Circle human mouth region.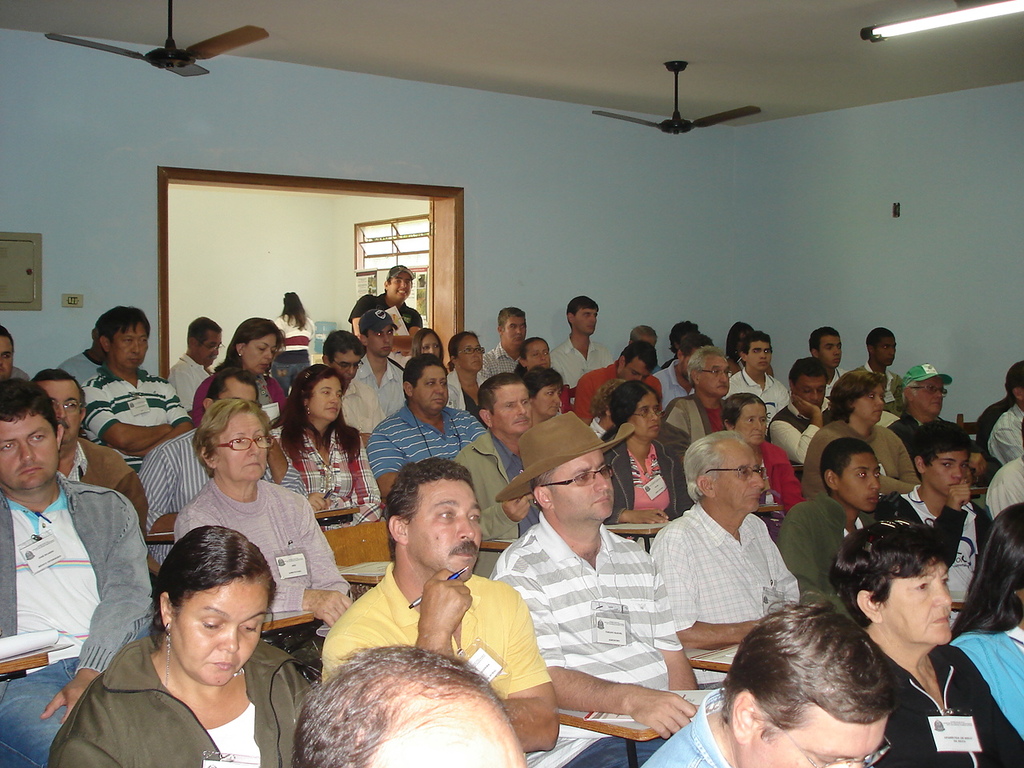
Region: <box>382,343,389,347</box>.
